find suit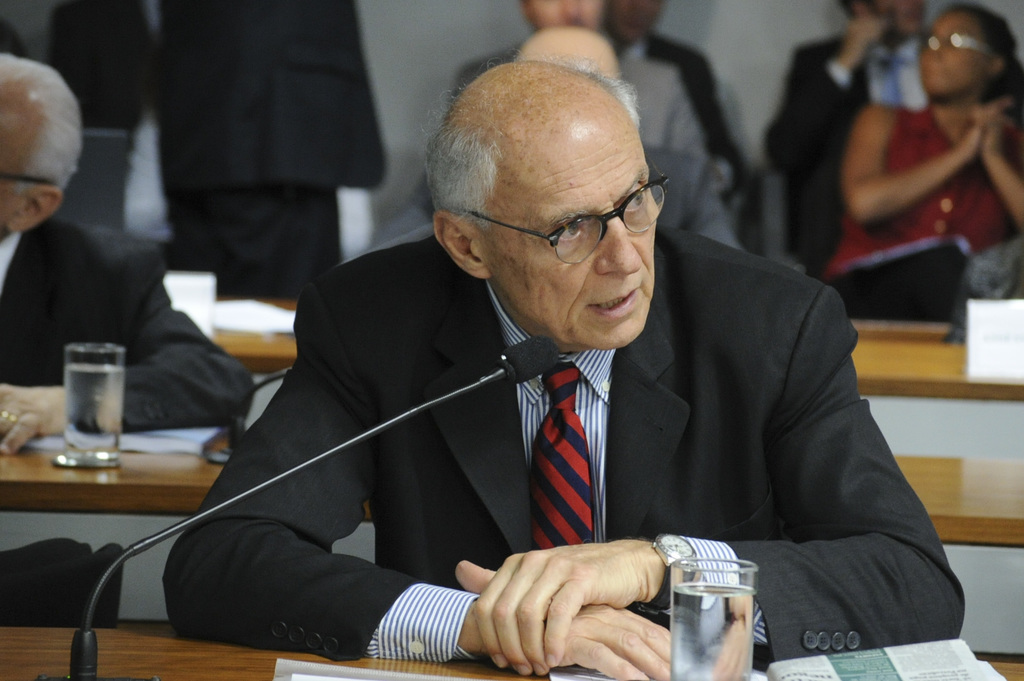
x1=761, y1=33, x2=922, y2=277
